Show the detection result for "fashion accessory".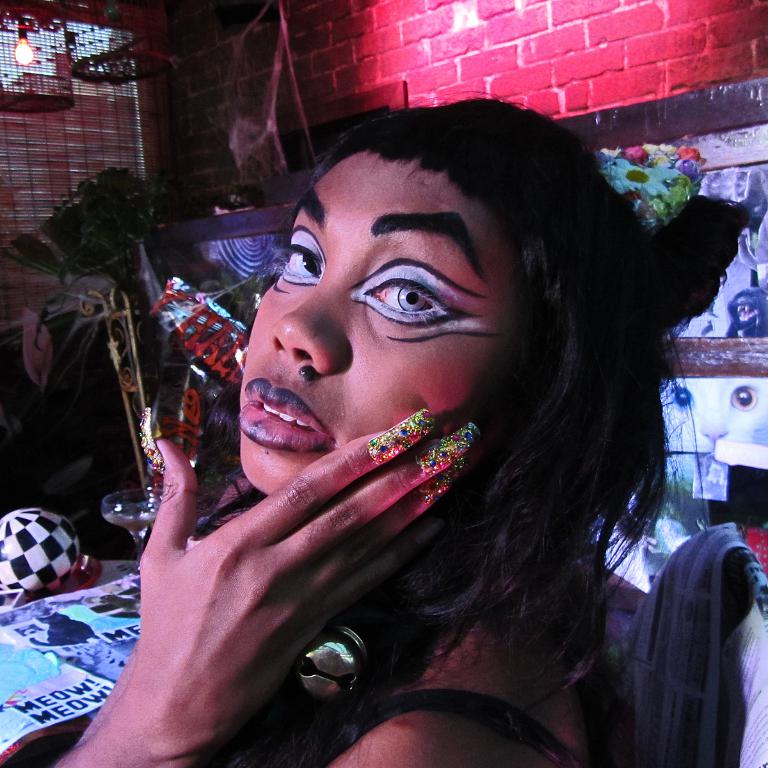
418 459 460 500.
